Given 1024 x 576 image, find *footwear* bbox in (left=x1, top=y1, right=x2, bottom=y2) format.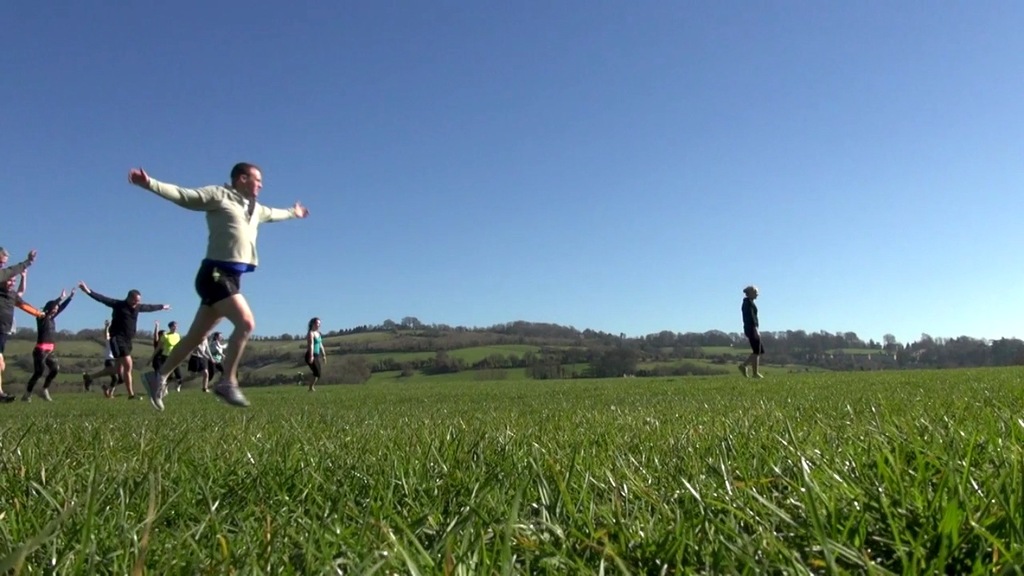
(left=172, top=375, right=183, bottom=395).
